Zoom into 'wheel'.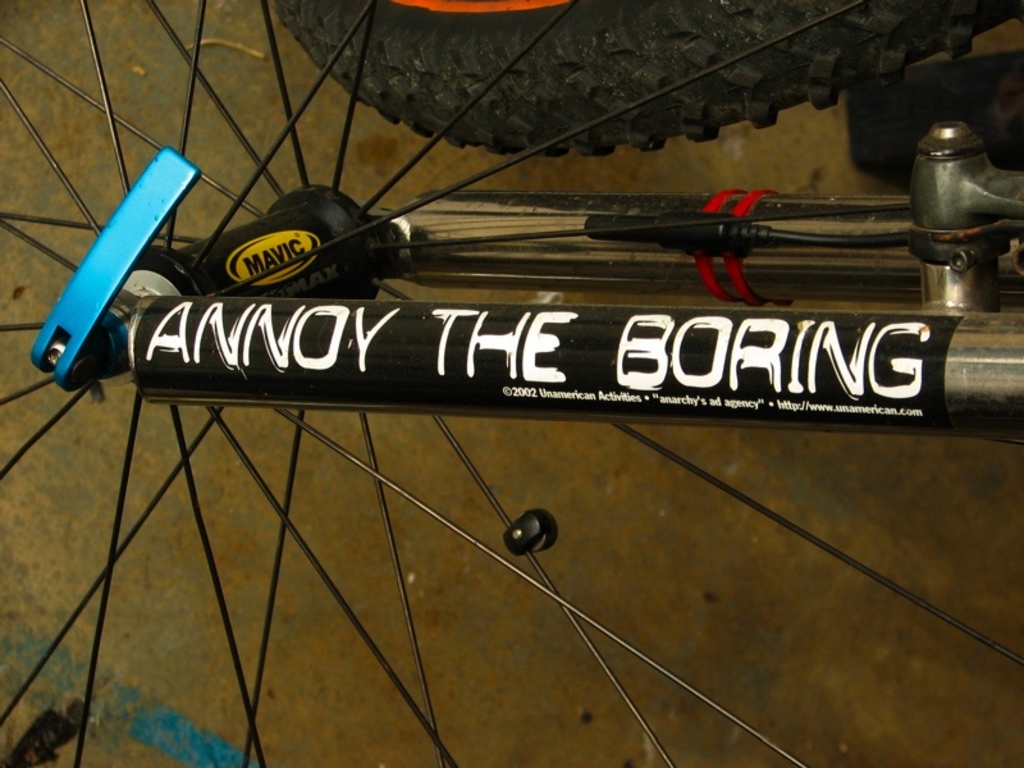
Zoom target: x1=279, y1=0, x2=1023, y2=168.
